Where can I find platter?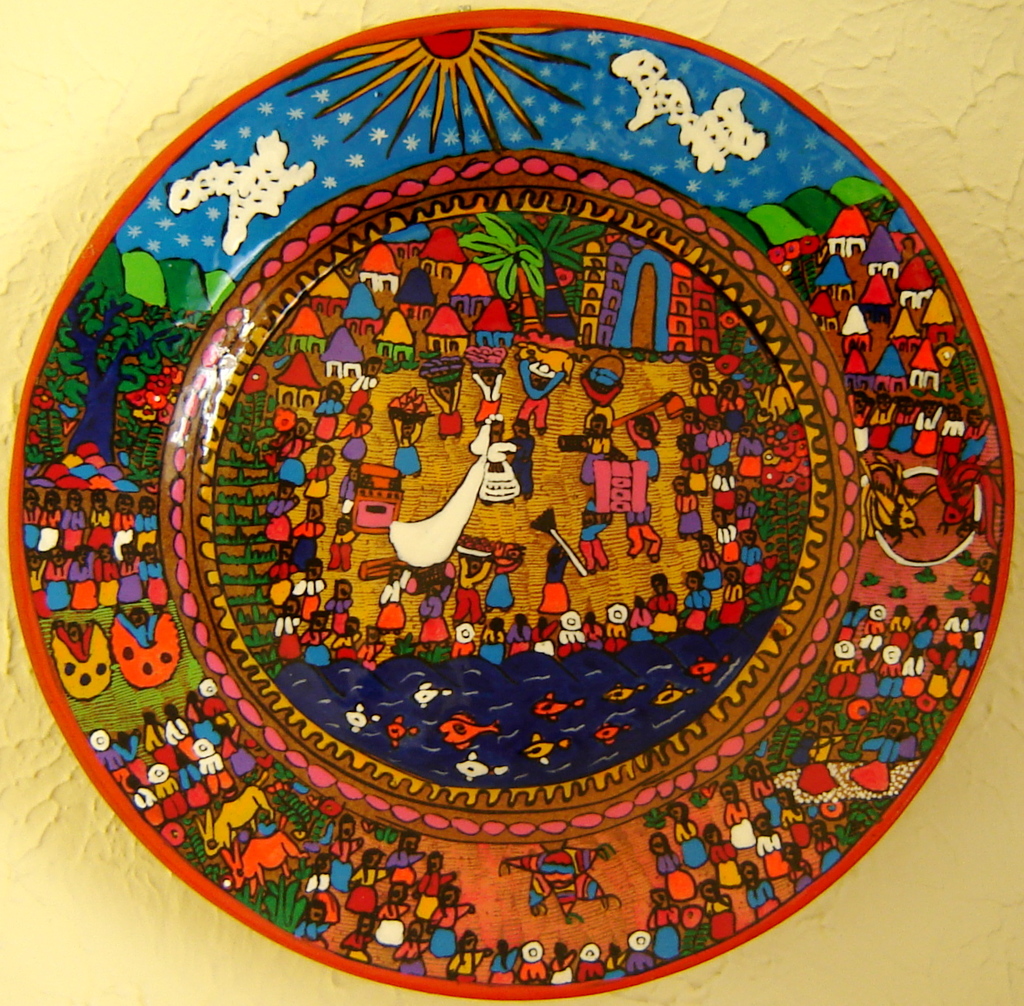
You can find it at 4, 6, 1014, 1002.
